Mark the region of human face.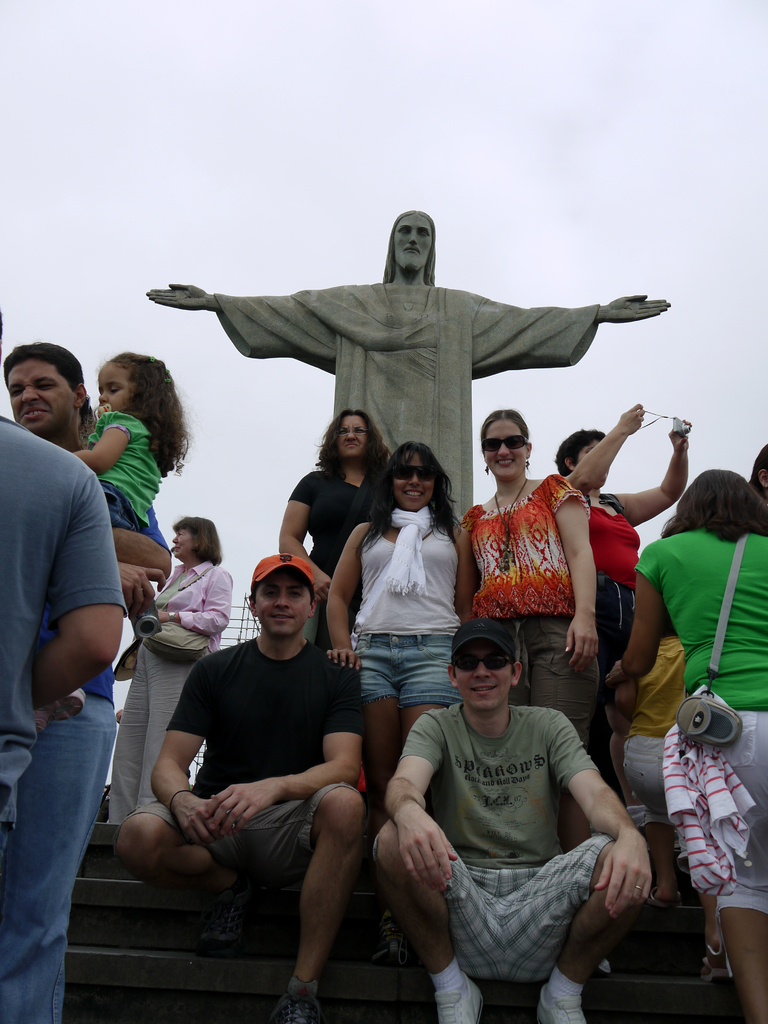
Region: (572,435,614,483).
